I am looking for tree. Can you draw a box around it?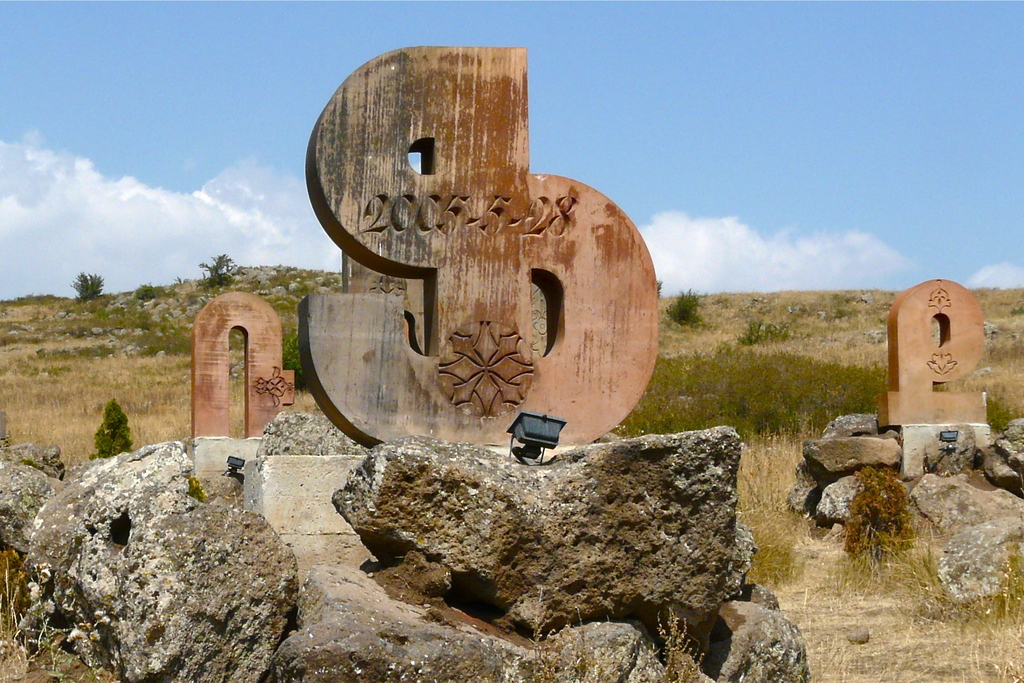
Sure, the bounding box is (89, 393, 134, 551).
